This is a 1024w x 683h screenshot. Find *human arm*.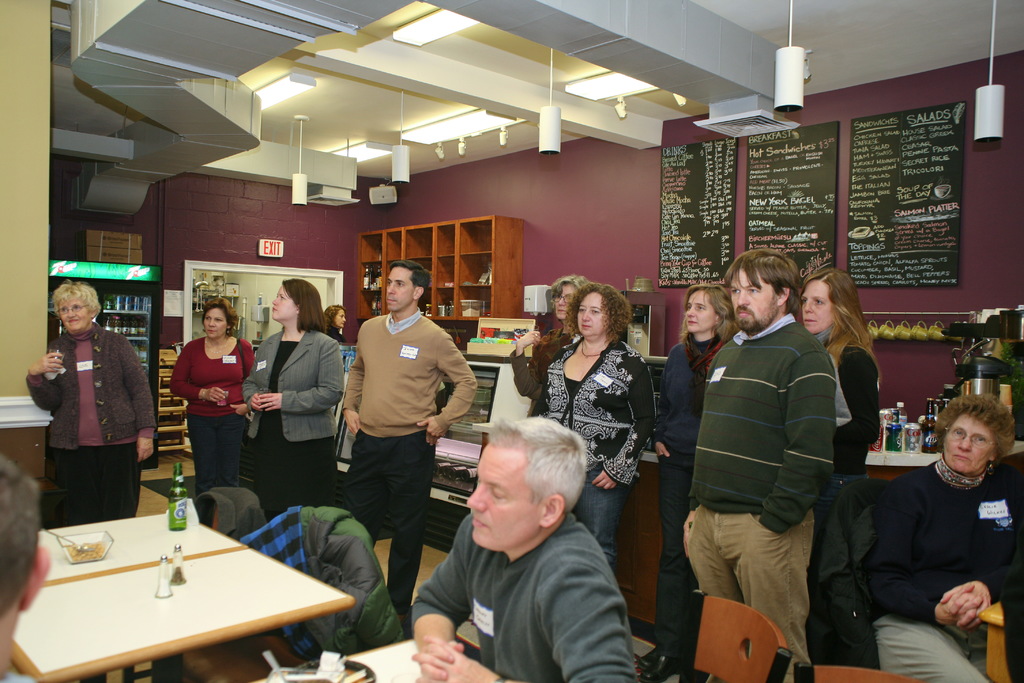
Bounding box: [257, 343, 344, 413].
